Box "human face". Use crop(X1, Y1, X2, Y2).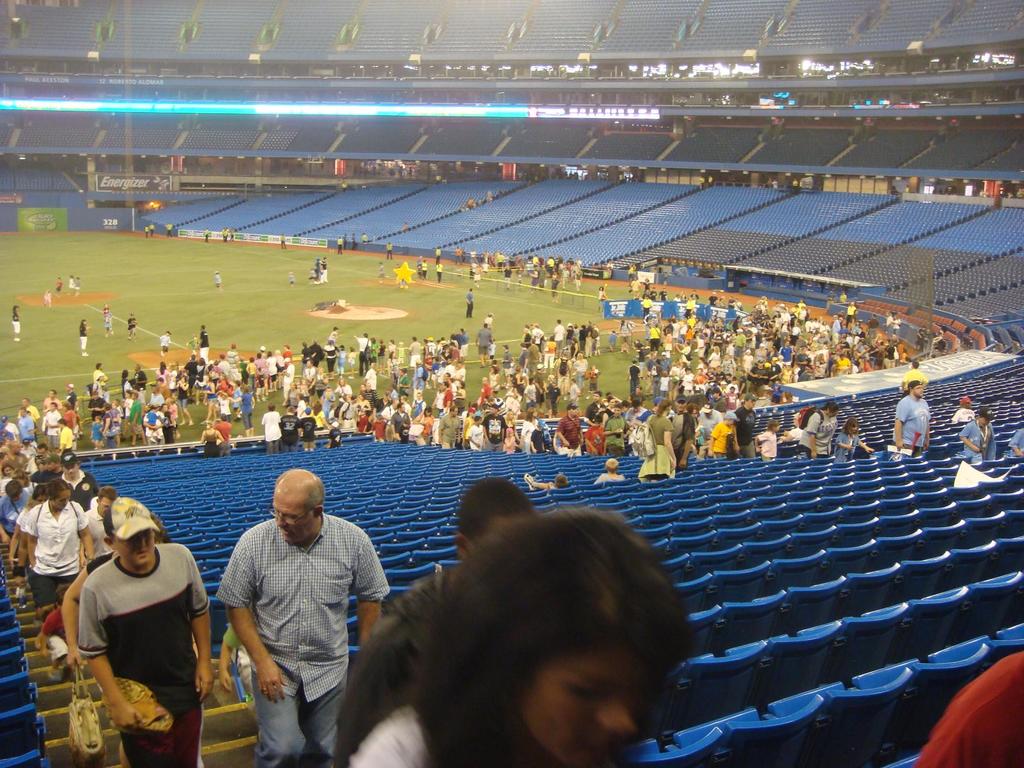
crop(455, 411, 456, 417).
